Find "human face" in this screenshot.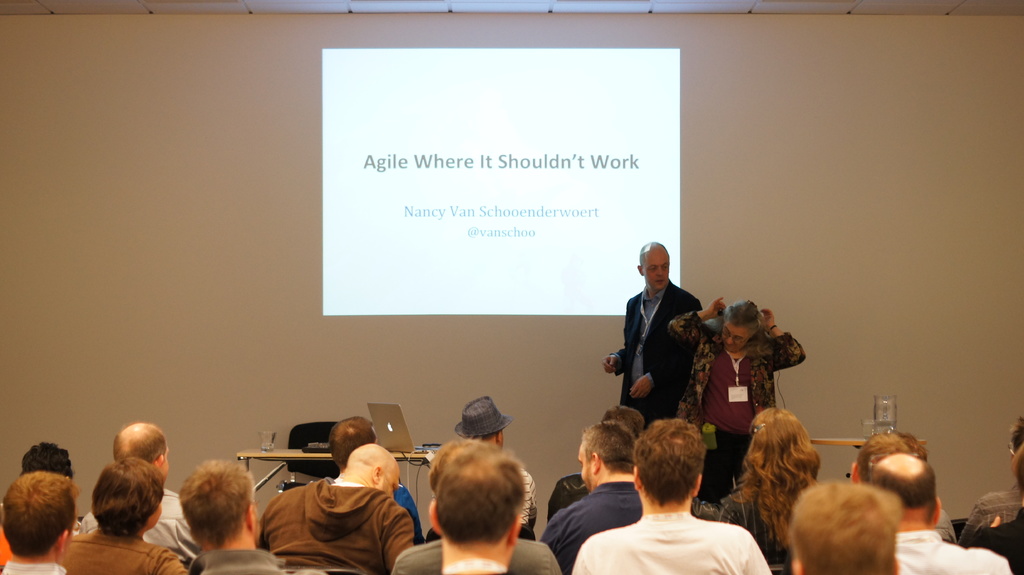
The bounding box for "human face" is [574, 445, 588, 488].
